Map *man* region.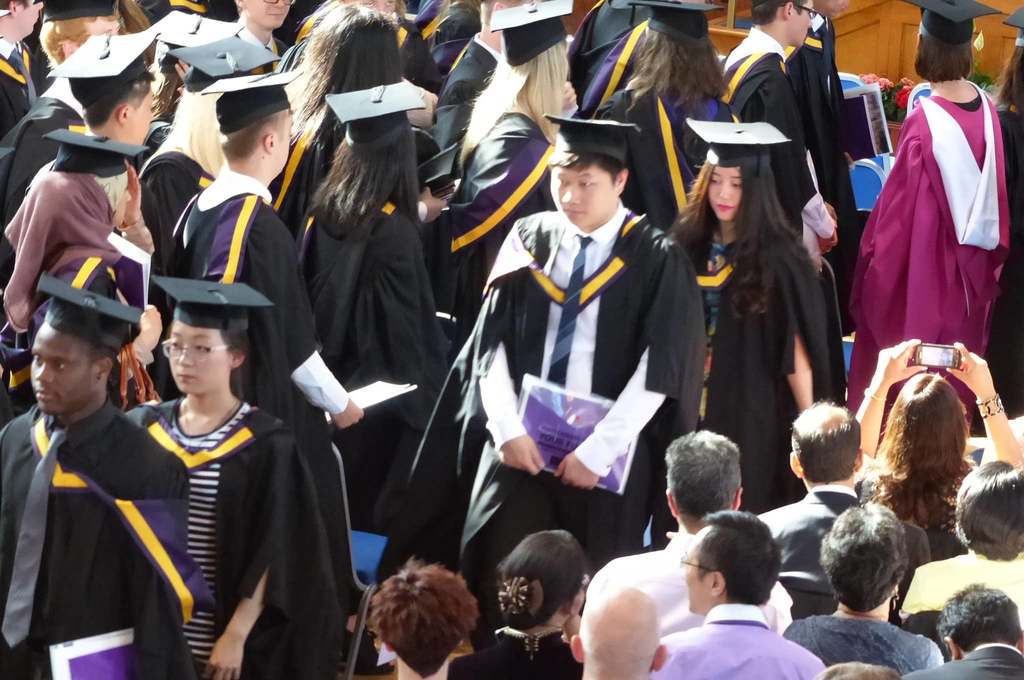
Mapped to pyautogui.locateOnScreen(1, 28, 161, 314).
